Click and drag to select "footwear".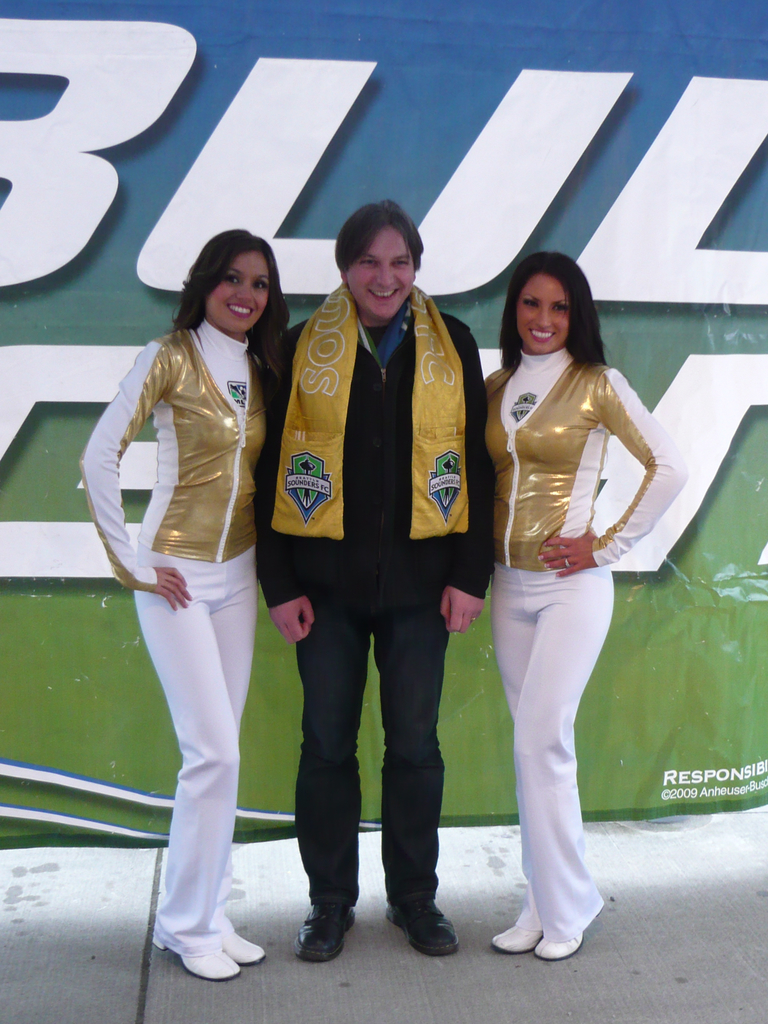
Selection: bbox(203, 913, 271, 966).
